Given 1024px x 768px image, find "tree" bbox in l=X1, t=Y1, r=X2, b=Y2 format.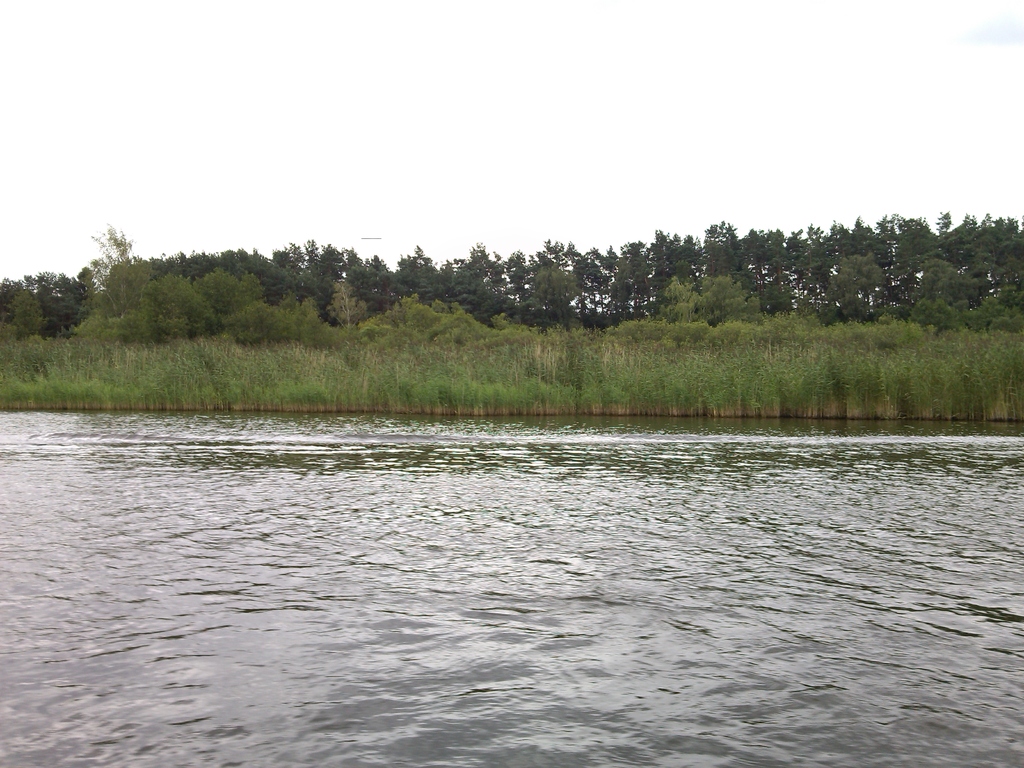
l=0, t=216, r=1023, b=345.
